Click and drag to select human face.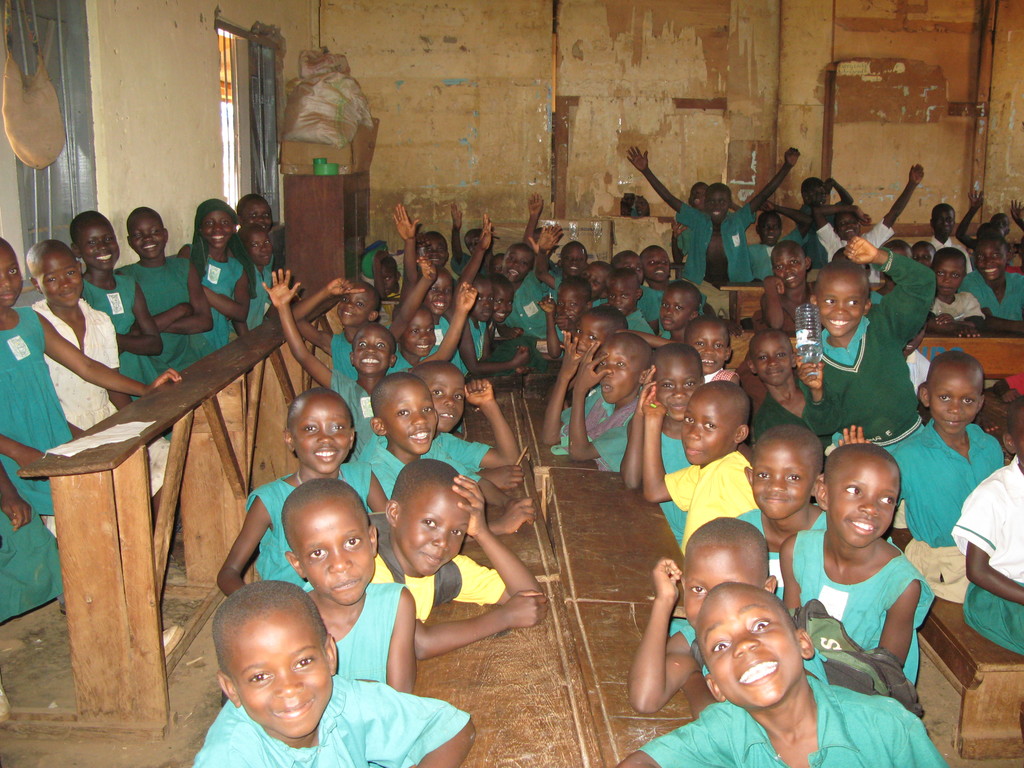
Selection: (659,291,697,328).
